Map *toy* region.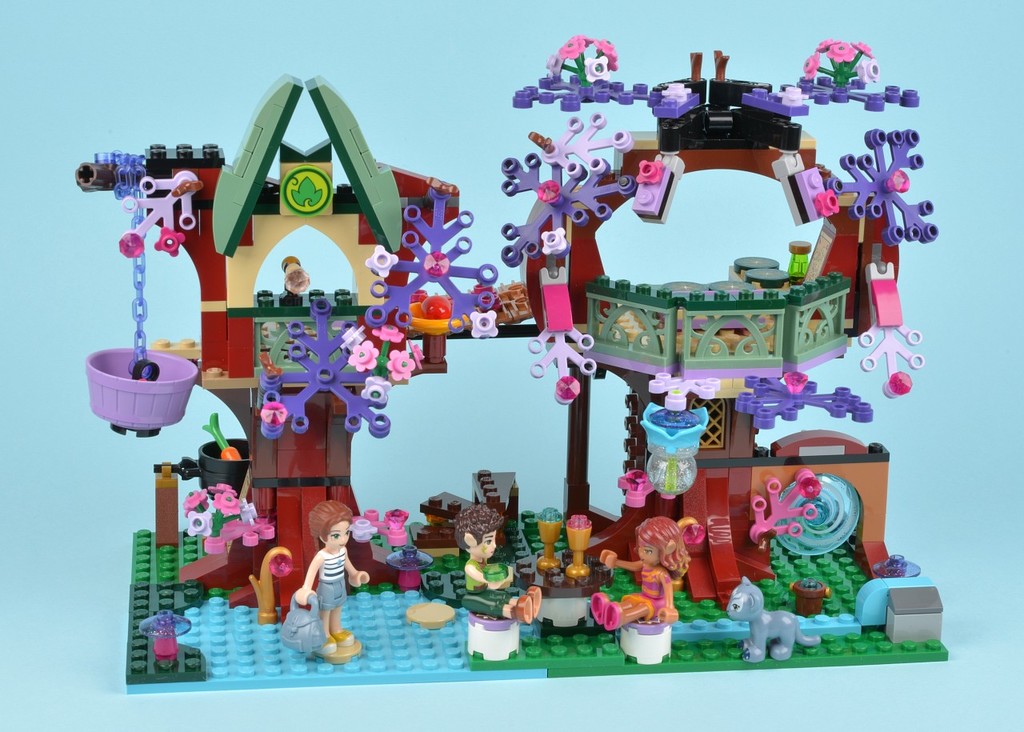
Mapped to bbox=(599, 513, 682, 635).
